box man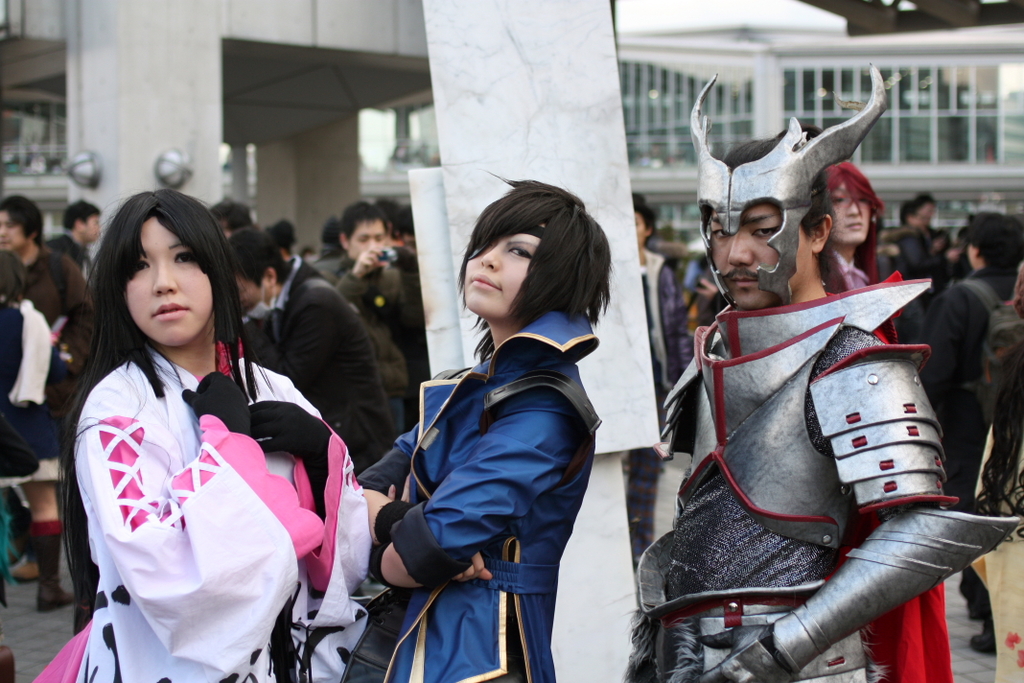
locate(54, 198, 102, 280)
